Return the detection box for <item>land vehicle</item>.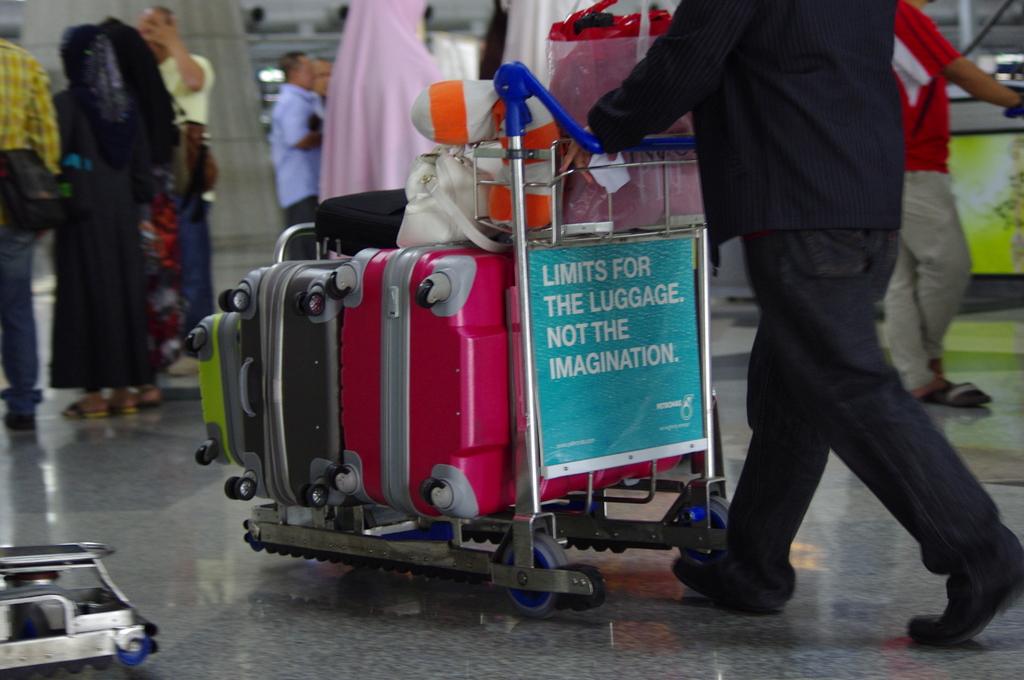
l=168, t=120, r=877, b=627.
